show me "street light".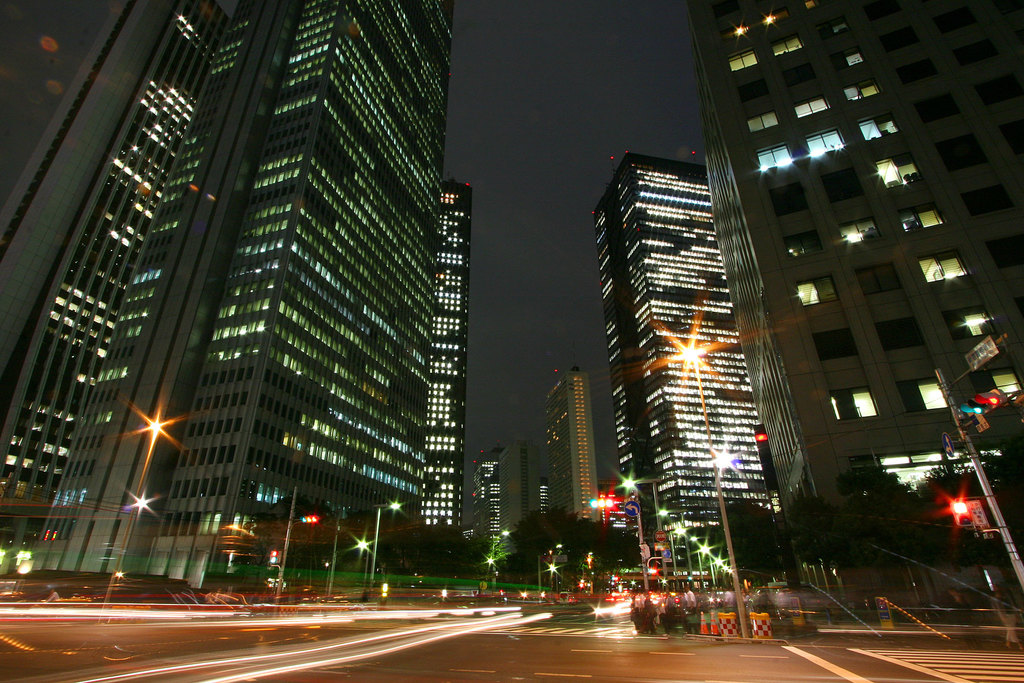
"street light" is here: (109, 572, 136, 588).
